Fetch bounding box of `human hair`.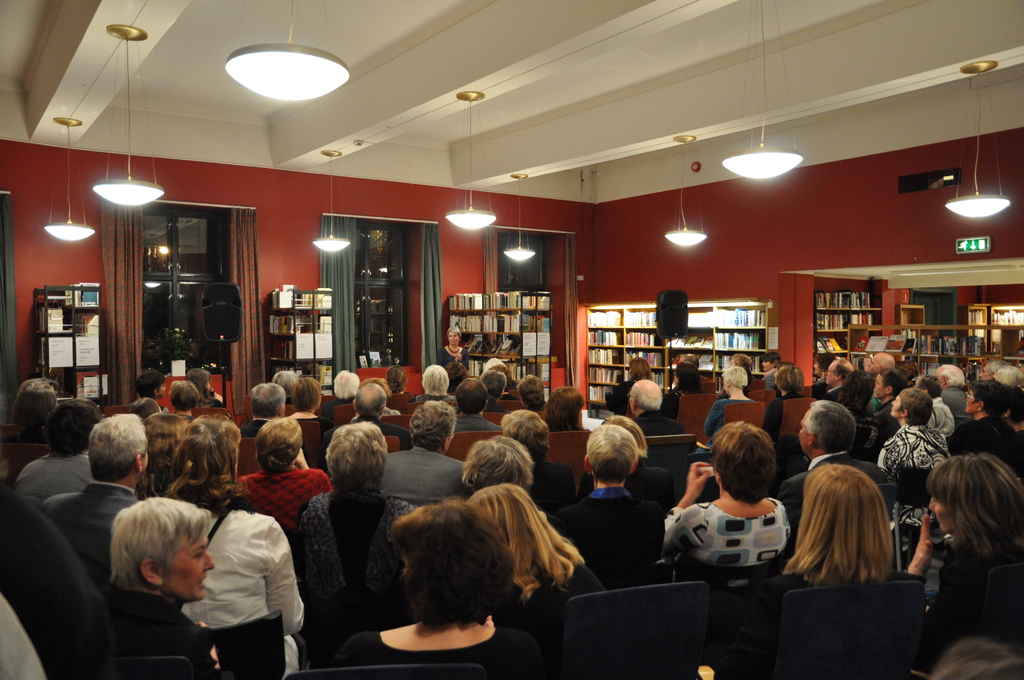
Bbox: 804,399,863,466.
